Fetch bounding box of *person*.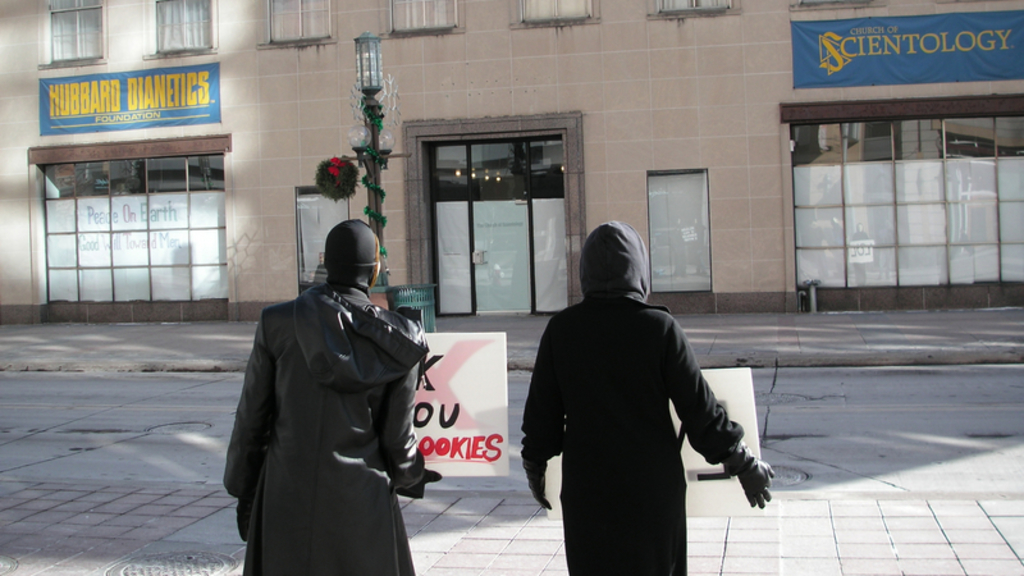
Bbox: BBox(520, 218, 772, 575).
